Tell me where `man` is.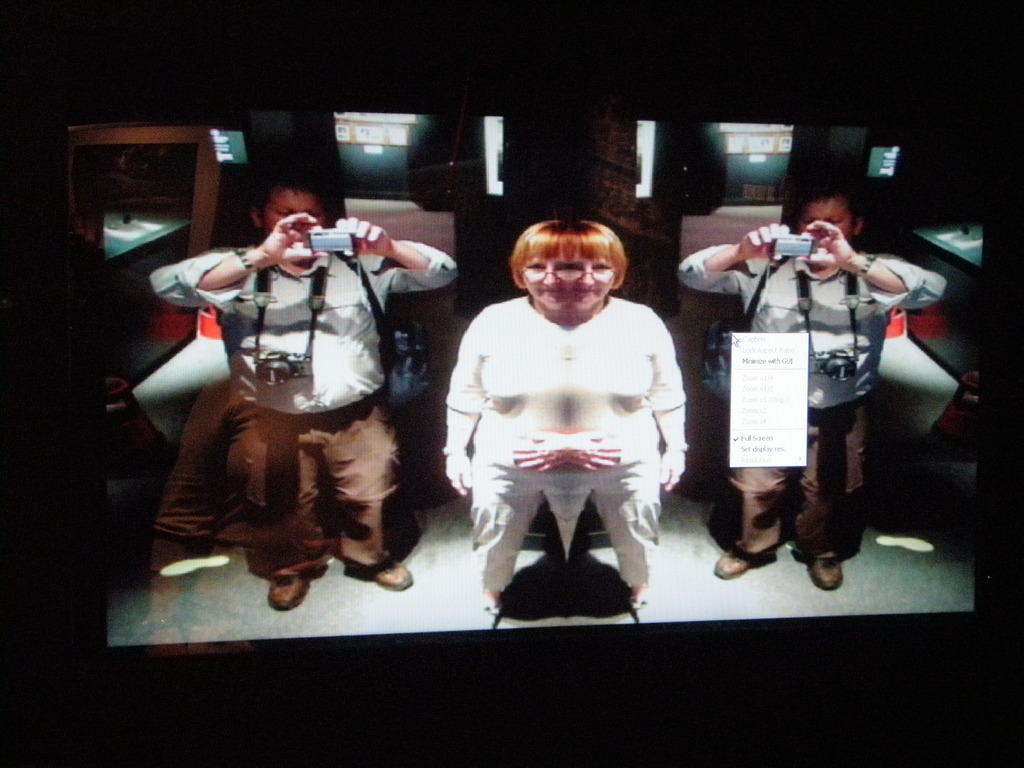
`man` is at [673,181,943,590].
